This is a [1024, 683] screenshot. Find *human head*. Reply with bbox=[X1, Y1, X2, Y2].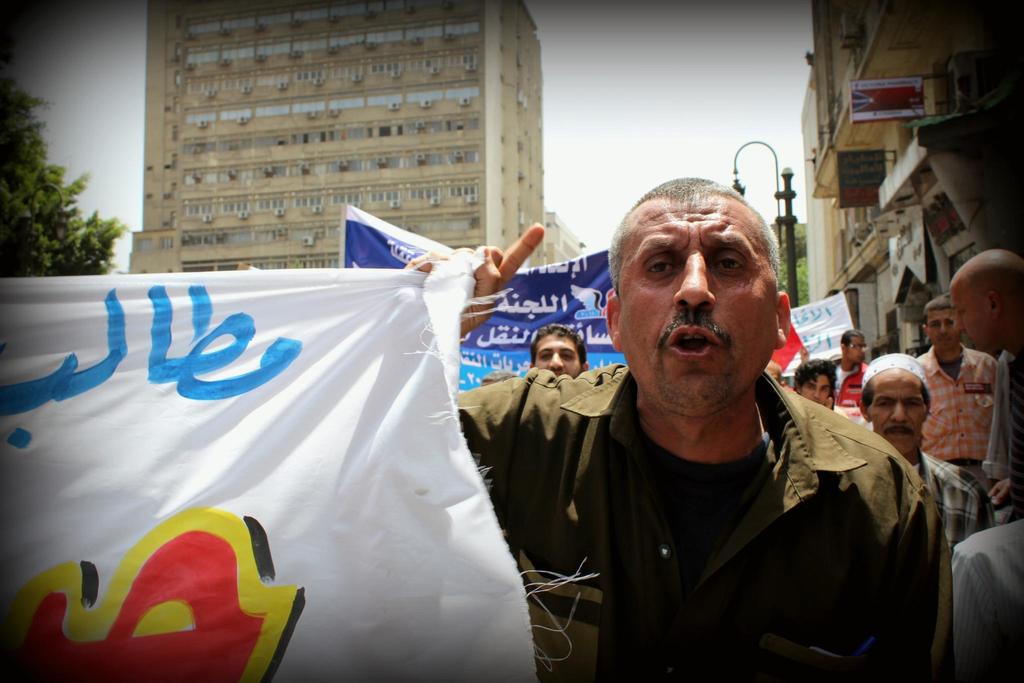
bbox=[846, 332, 868, 366].
